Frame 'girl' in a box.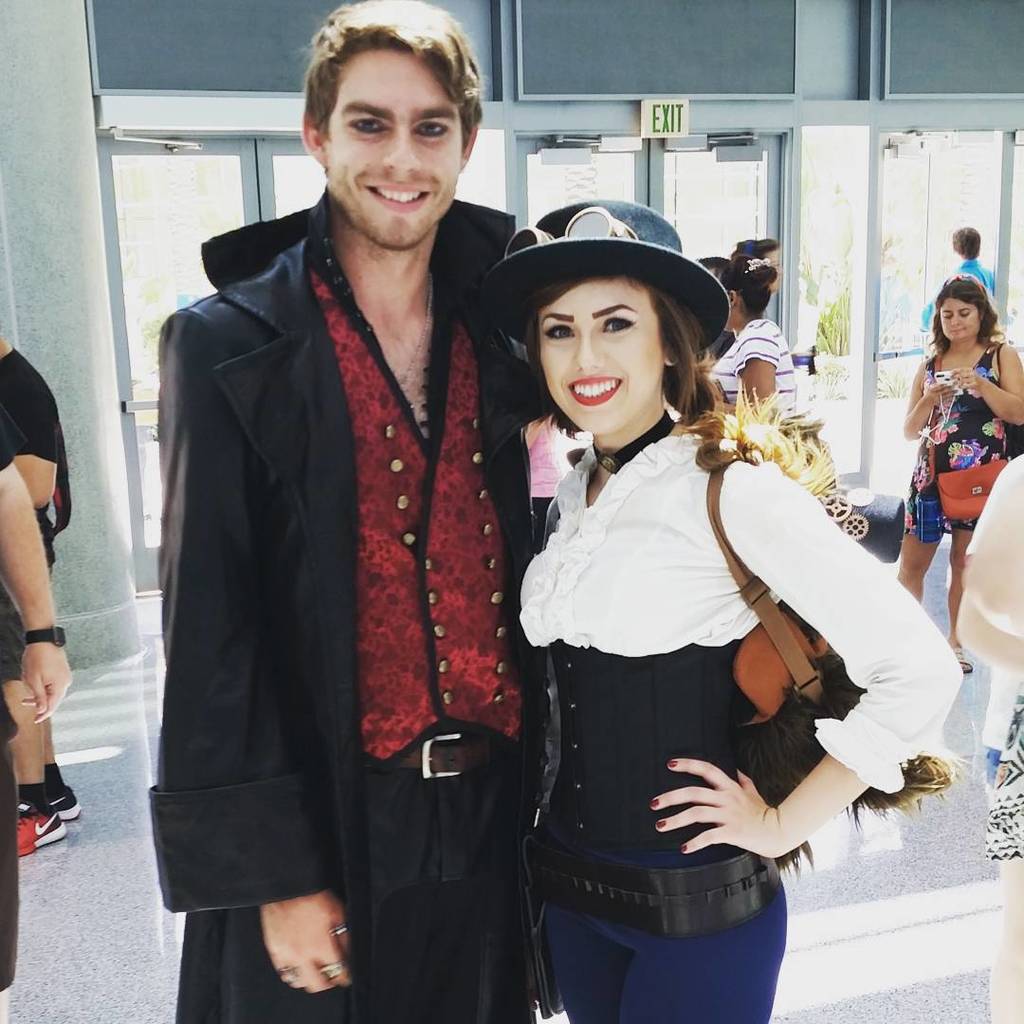
rect(892, 269, 1023, 675).
